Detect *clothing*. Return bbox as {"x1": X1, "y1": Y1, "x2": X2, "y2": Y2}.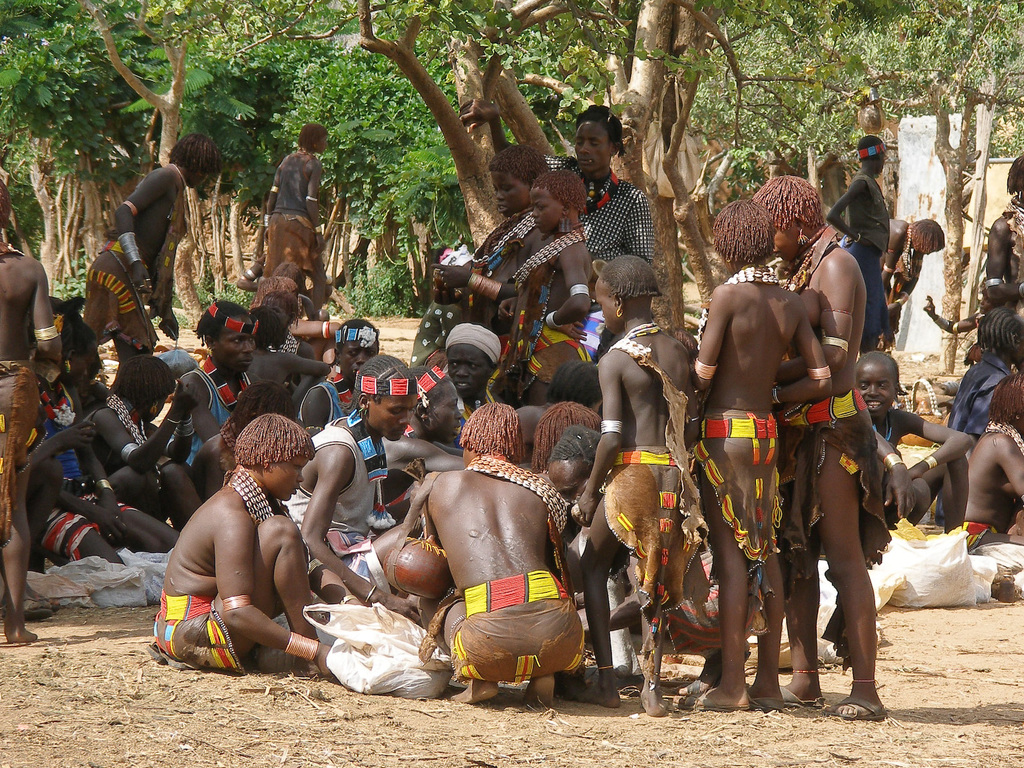
{"x1": 603, "y1": 442, "x2": 716, "y2": 693}.
